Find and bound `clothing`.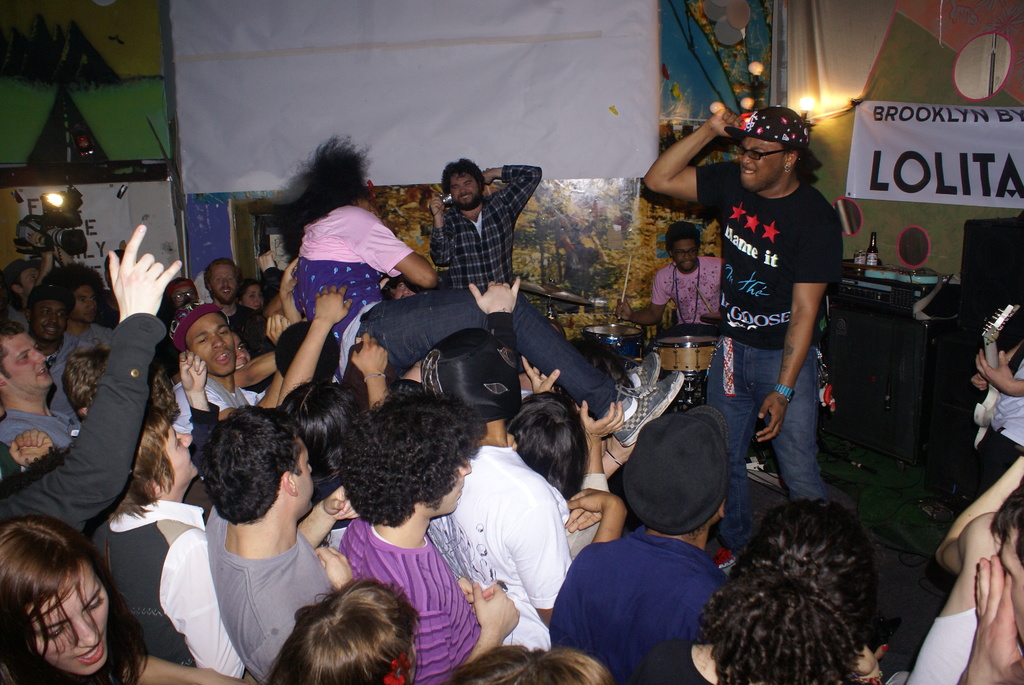
Bound: 284, 203, 630, 418.
